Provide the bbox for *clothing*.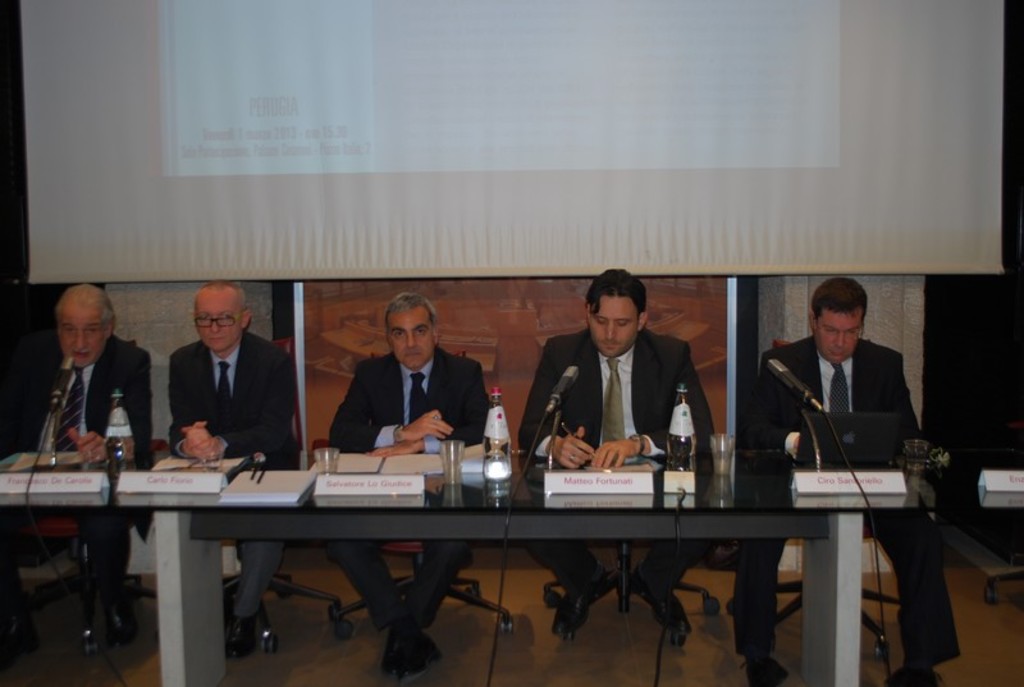
BBox(739, 331, 923, 472).
